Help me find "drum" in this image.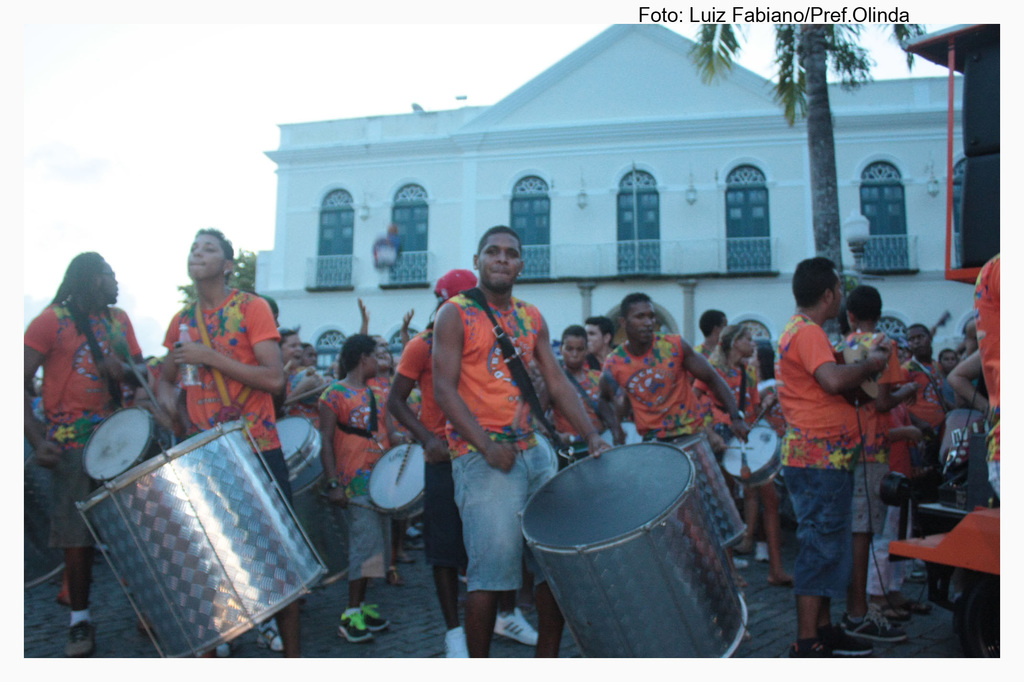
Found it: {"left": 723, "top": 410, "right": 779, "bottom": 489}.
